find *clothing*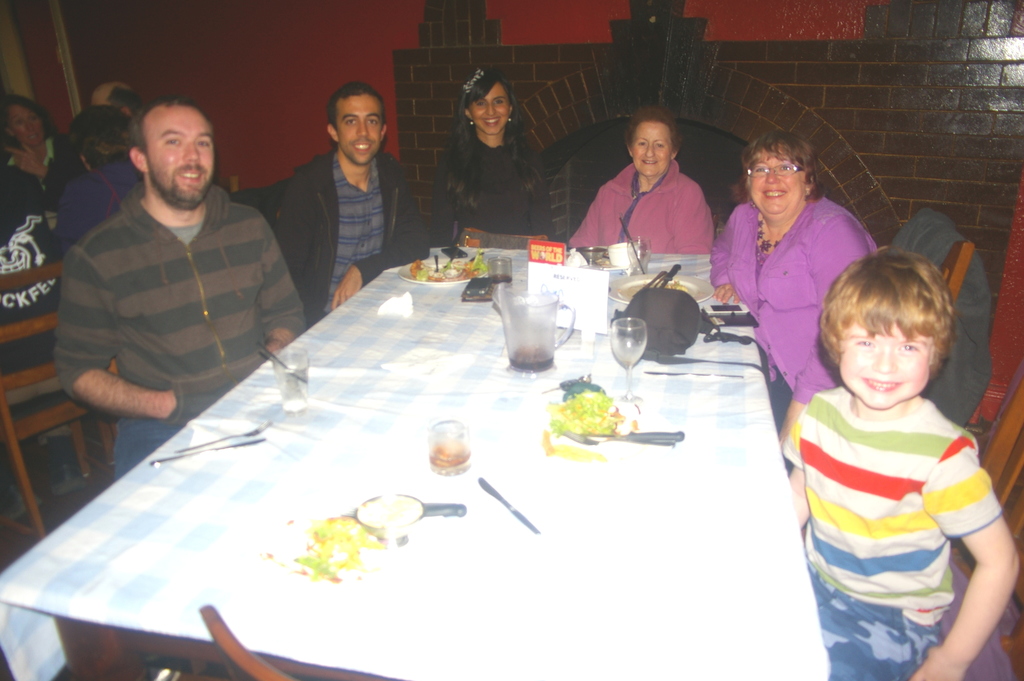
<region>567, 161, 716, 259</region>
